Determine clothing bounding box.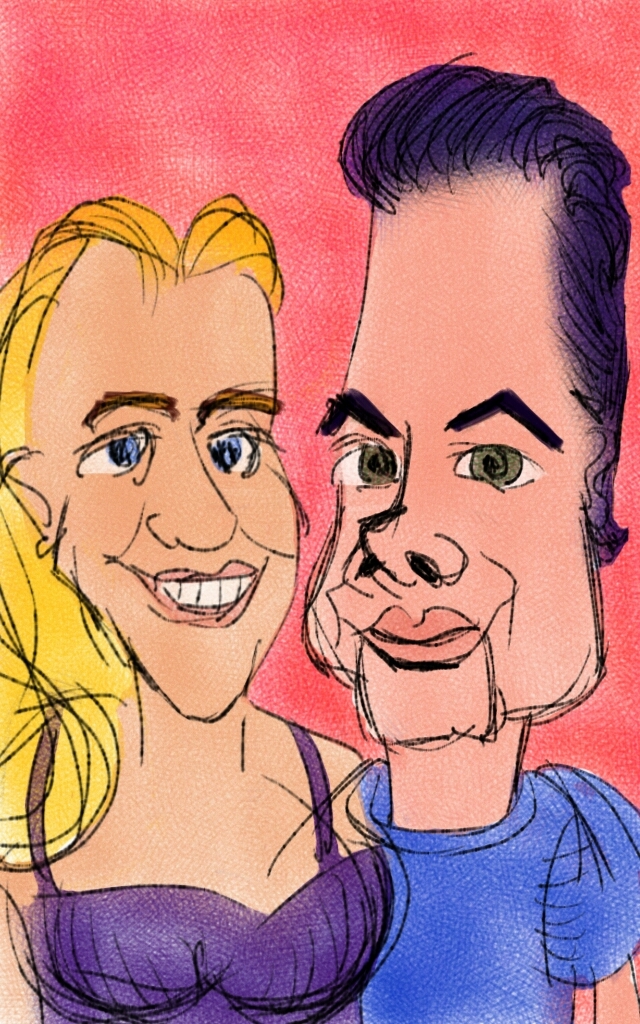
Determined: box=[357, 759, 639, 1023].
